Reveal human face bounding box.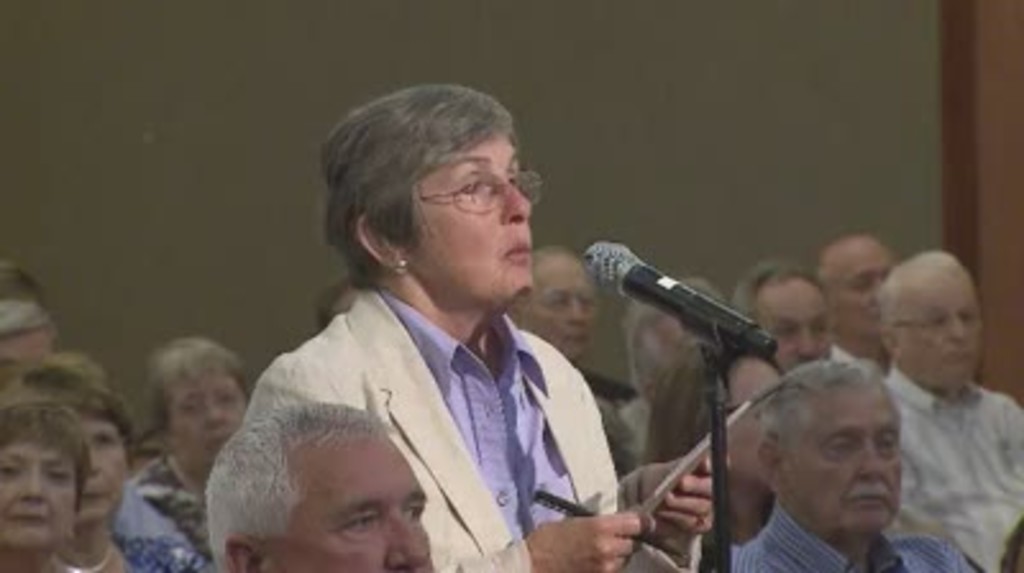
Revealed: Rect(64, 420, 131, 532).
